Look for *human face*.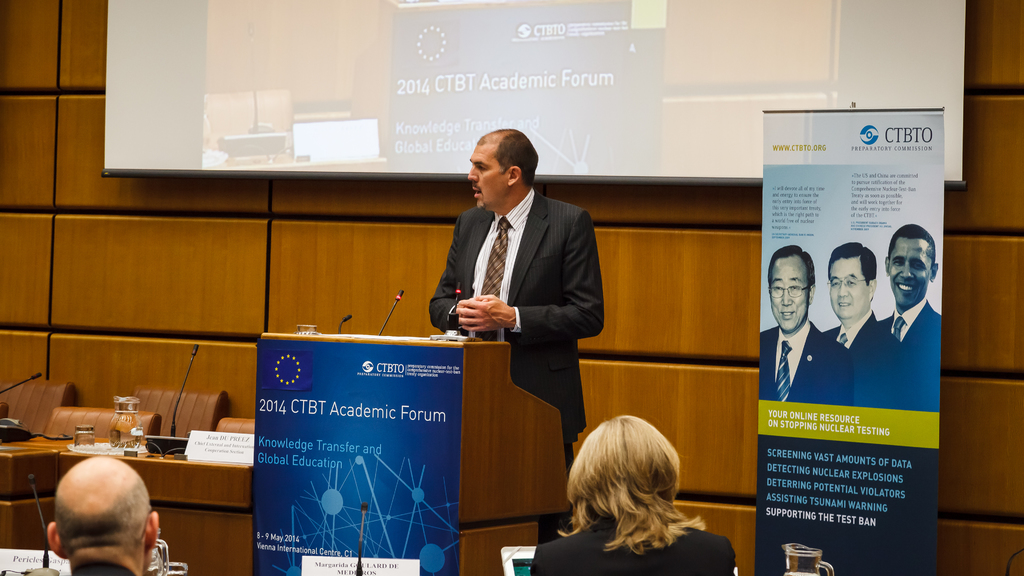
Found: 830, 255, 869, 319.
